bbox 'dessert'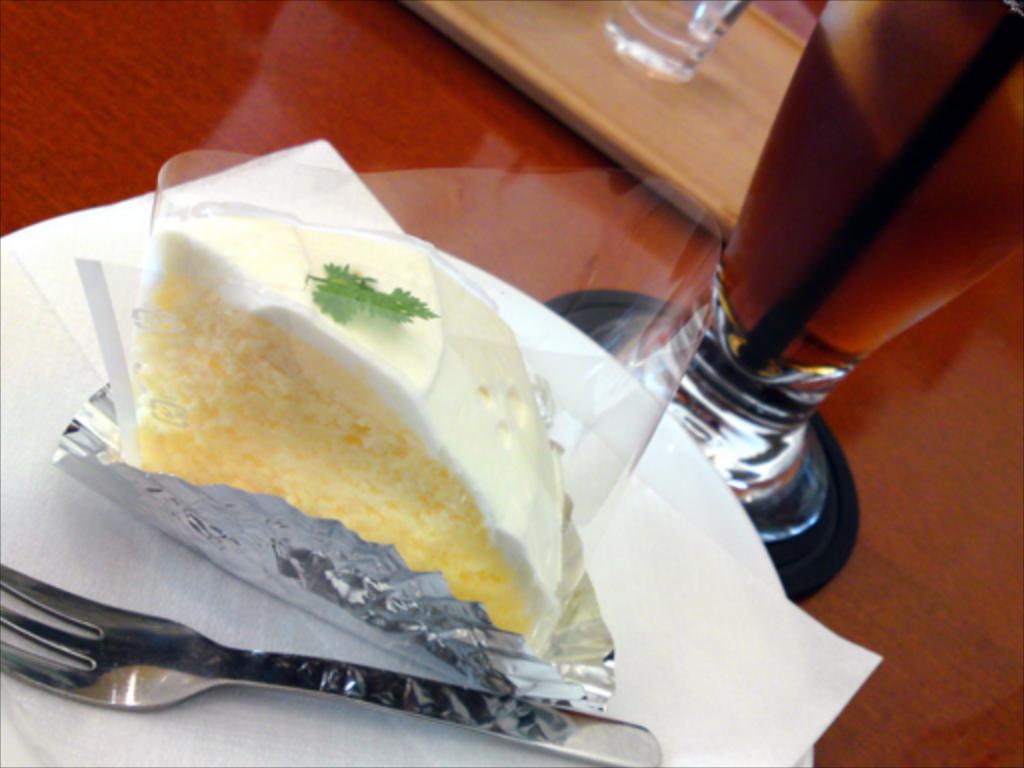
region(138, 212, 572, 654)
